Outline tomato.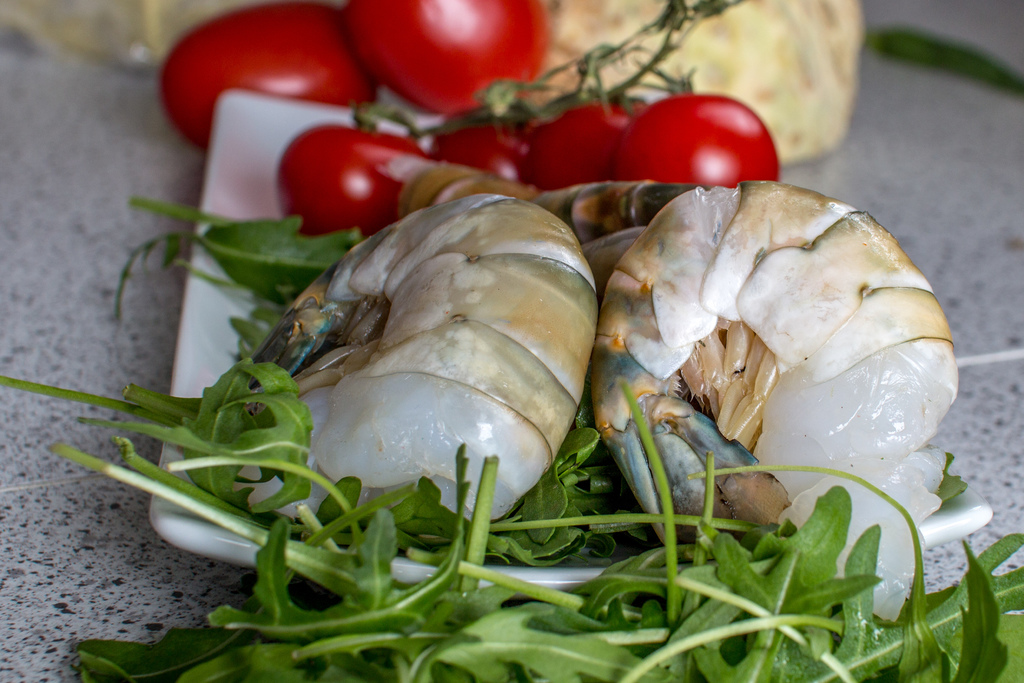
Outline: (left=610, top=60, right=787, bottom=188).
